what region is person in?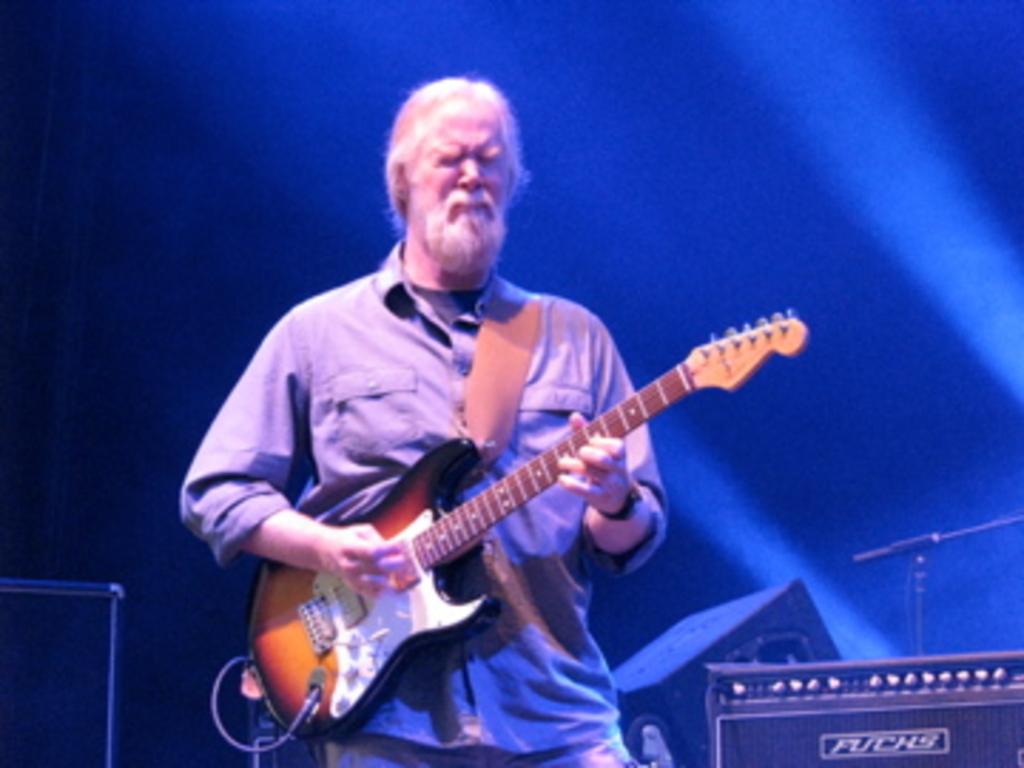
bbox=[182, 65, 785, 767].
